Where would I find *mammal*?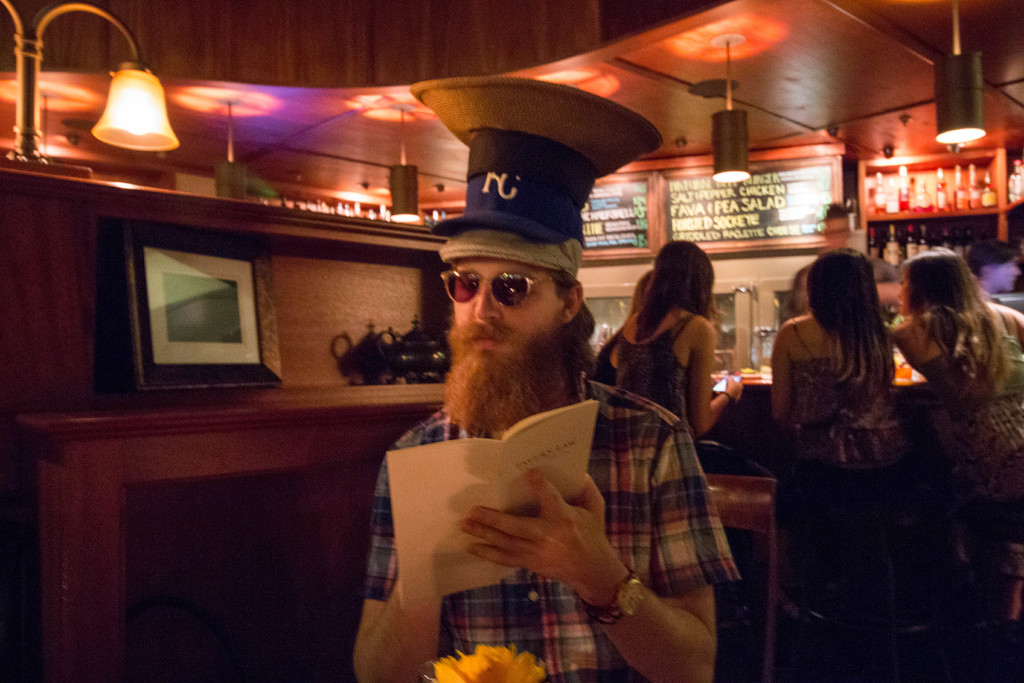
At crop(612, 237, 744, 445).
